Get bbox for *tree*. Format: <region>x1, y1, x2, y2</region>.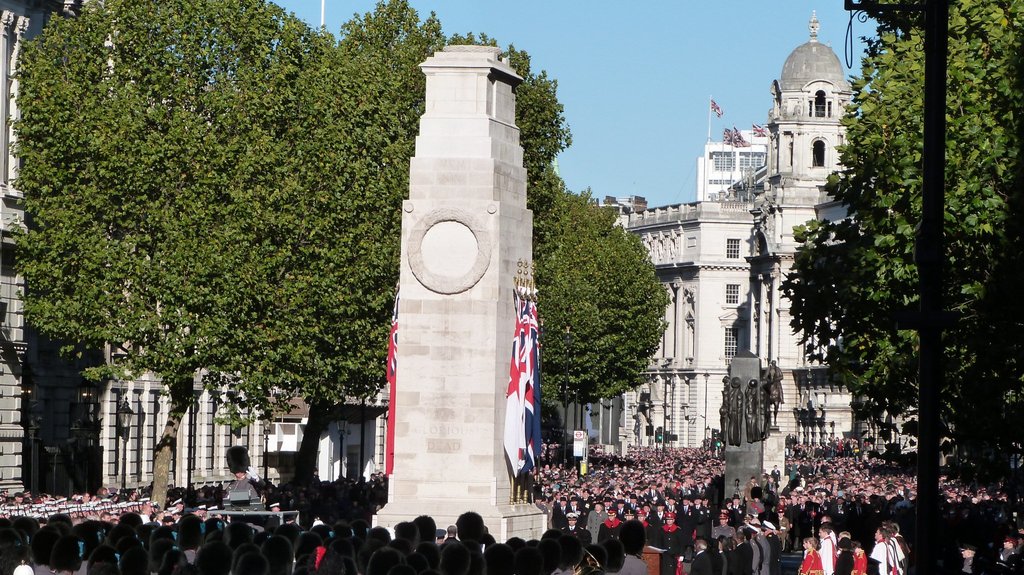
<region>239, 10, 570, 499</region>.
